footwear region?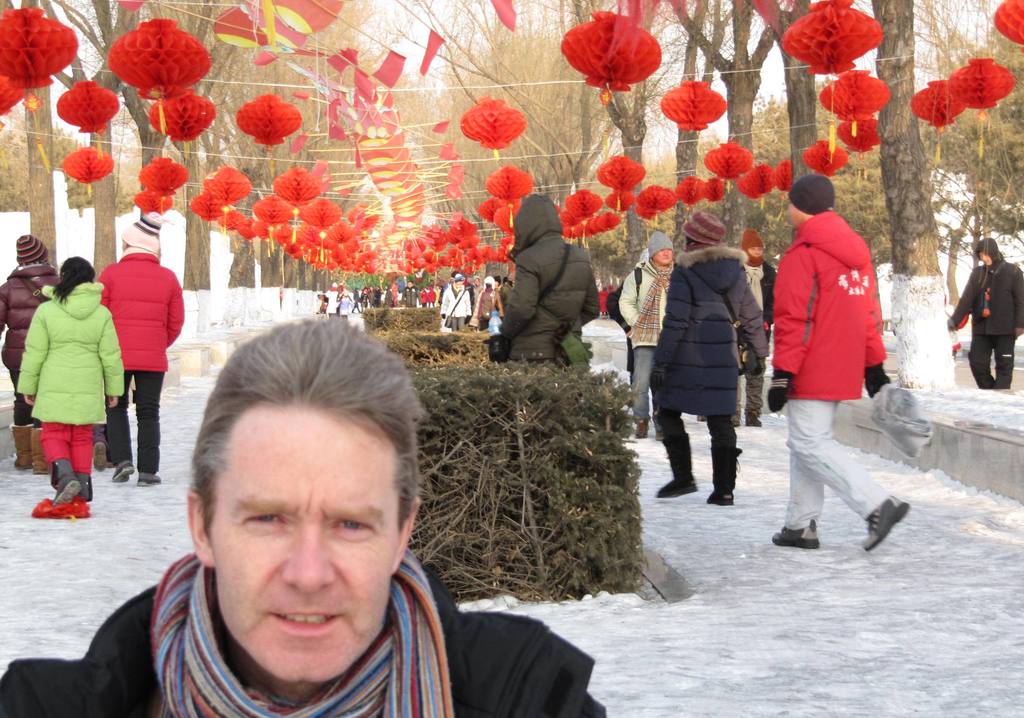
bbox=[740, 415, 761, 424]
